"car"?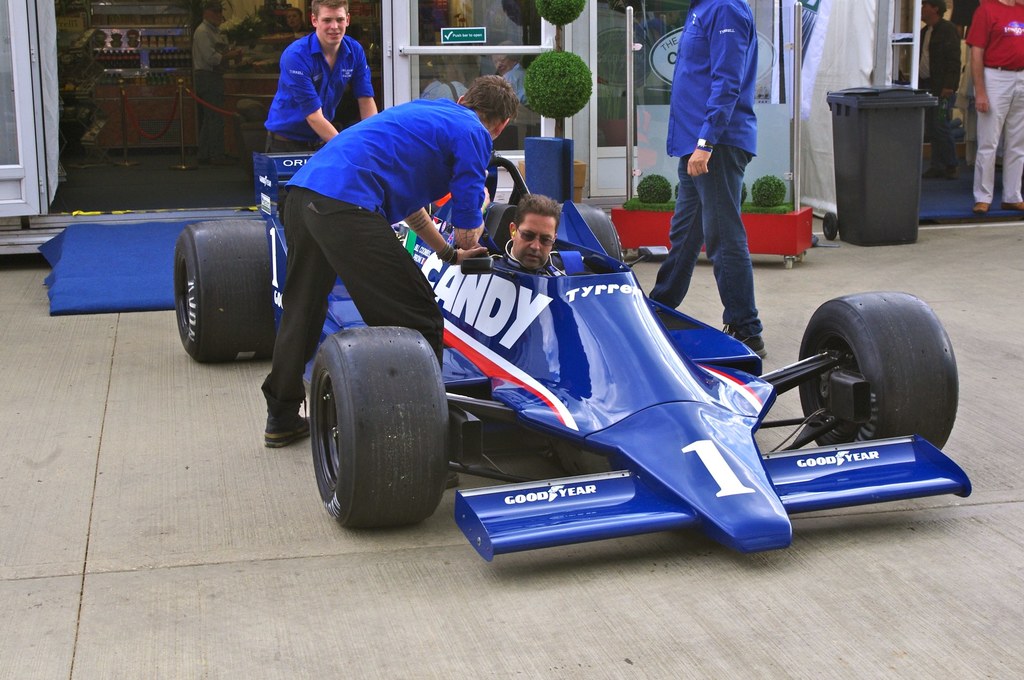
l=233, t=194, r=975, b=560
